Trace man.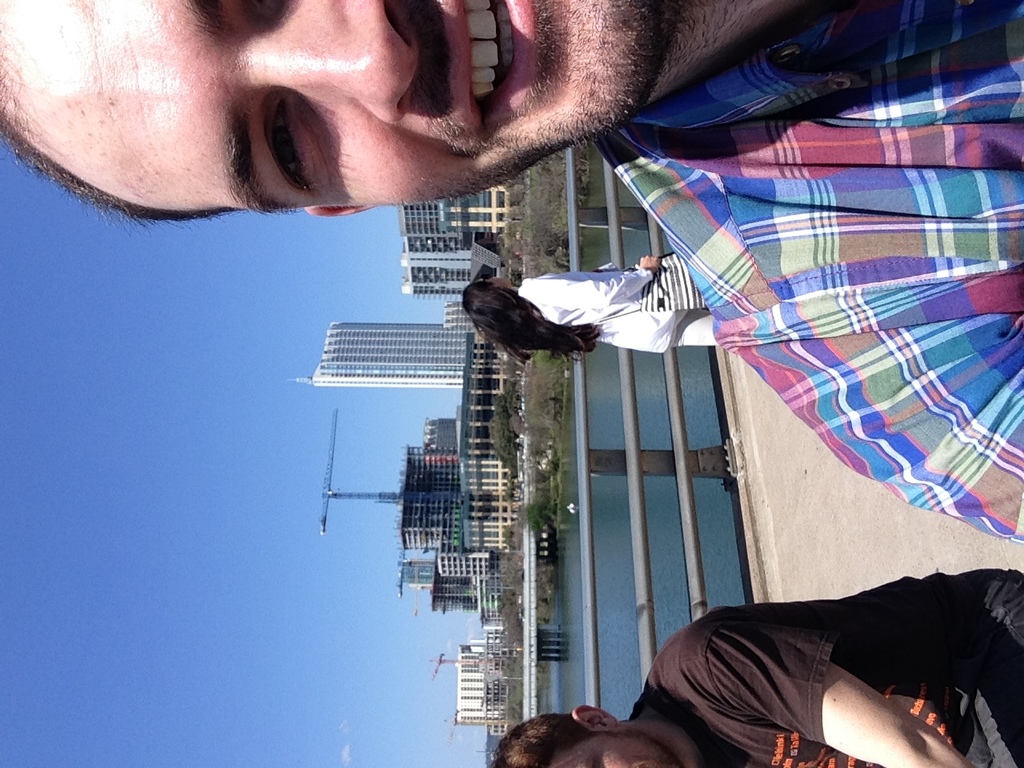
Traced to locate(490, 567, 1023, 767).
